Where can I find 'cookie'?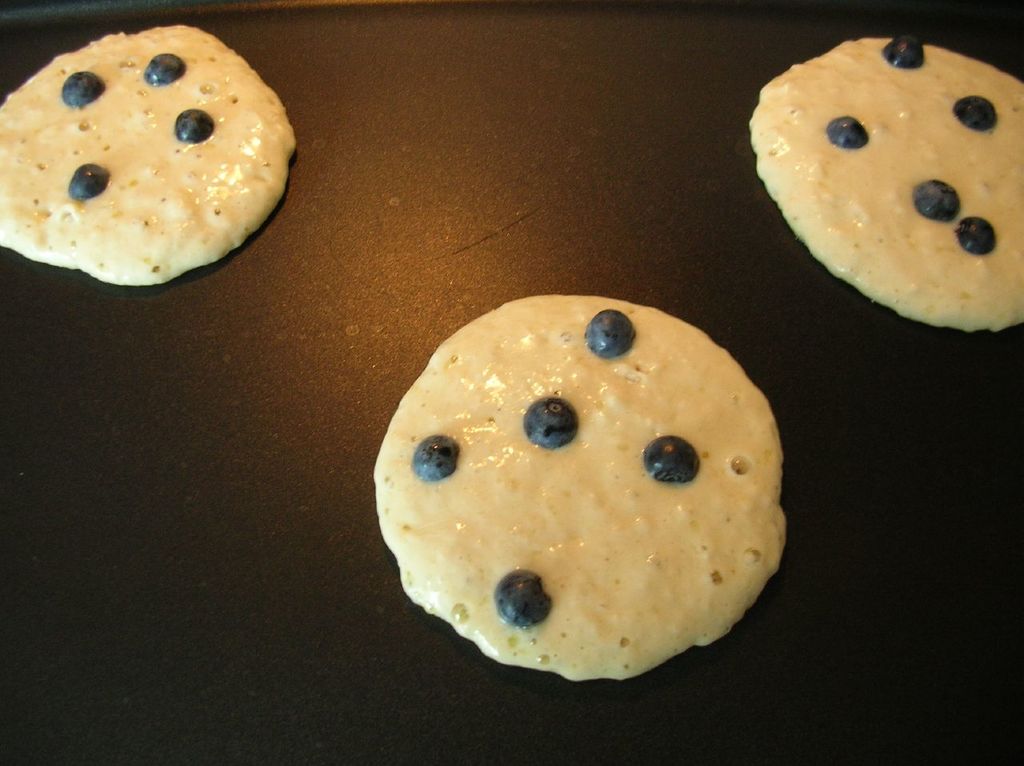
You can find it at 750,36,1023,330.
